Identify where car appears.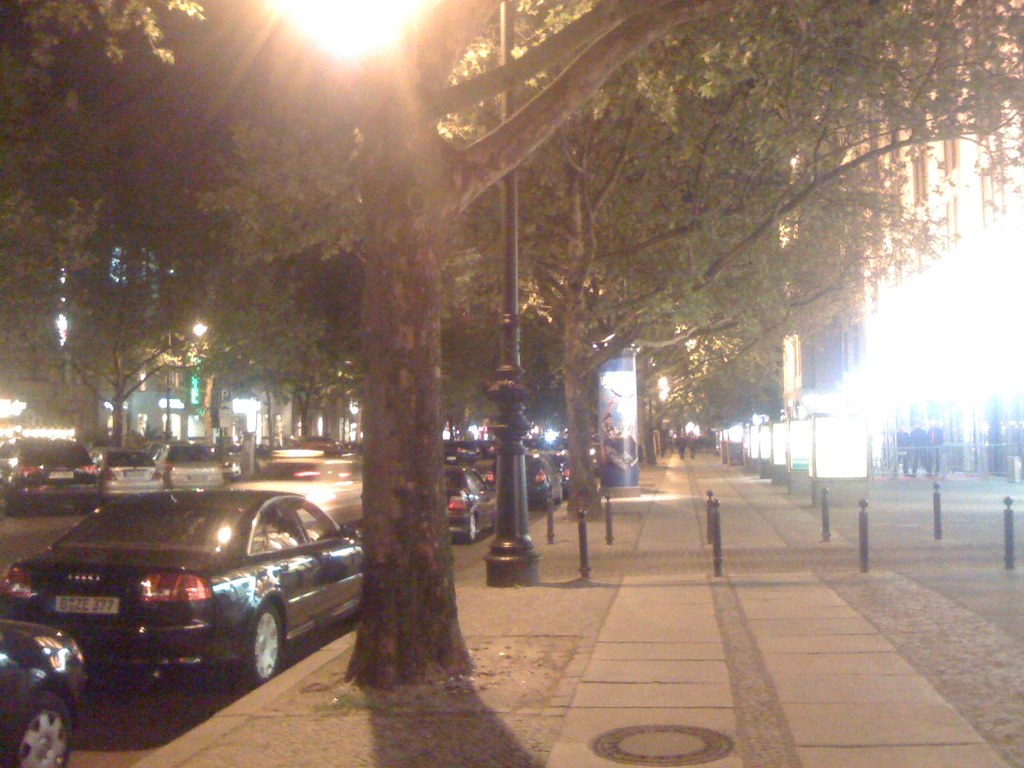
Appears at 137, 442, 225, 487.
